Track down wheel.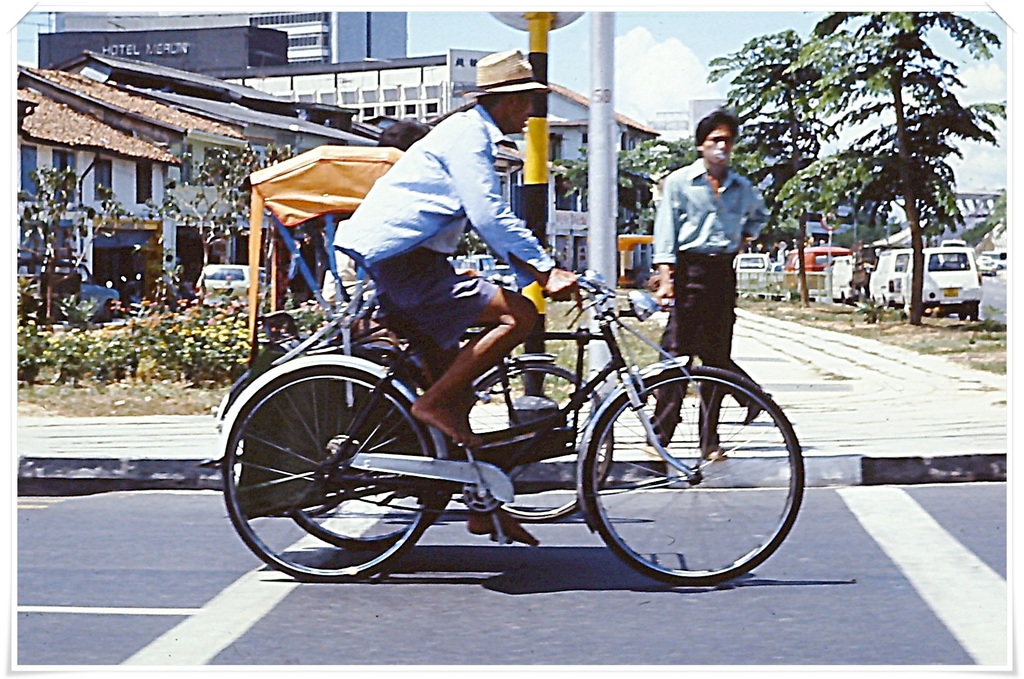
Tracked to 466, 360, 614, 520.
